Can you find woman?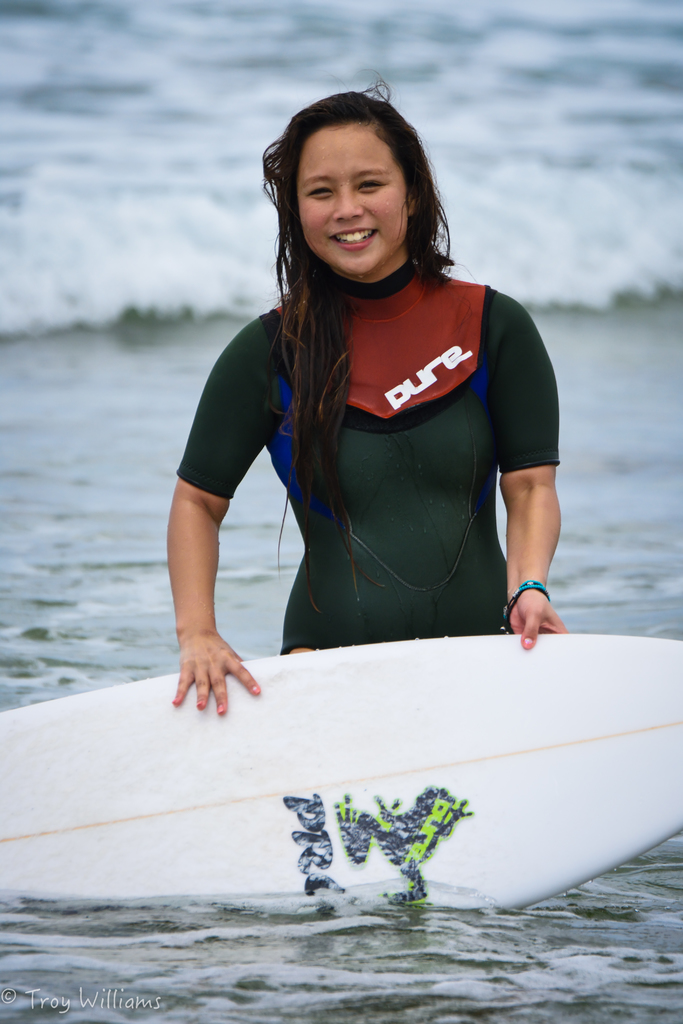
Yes, bounding box: crop(163, 67, 571, 716).
